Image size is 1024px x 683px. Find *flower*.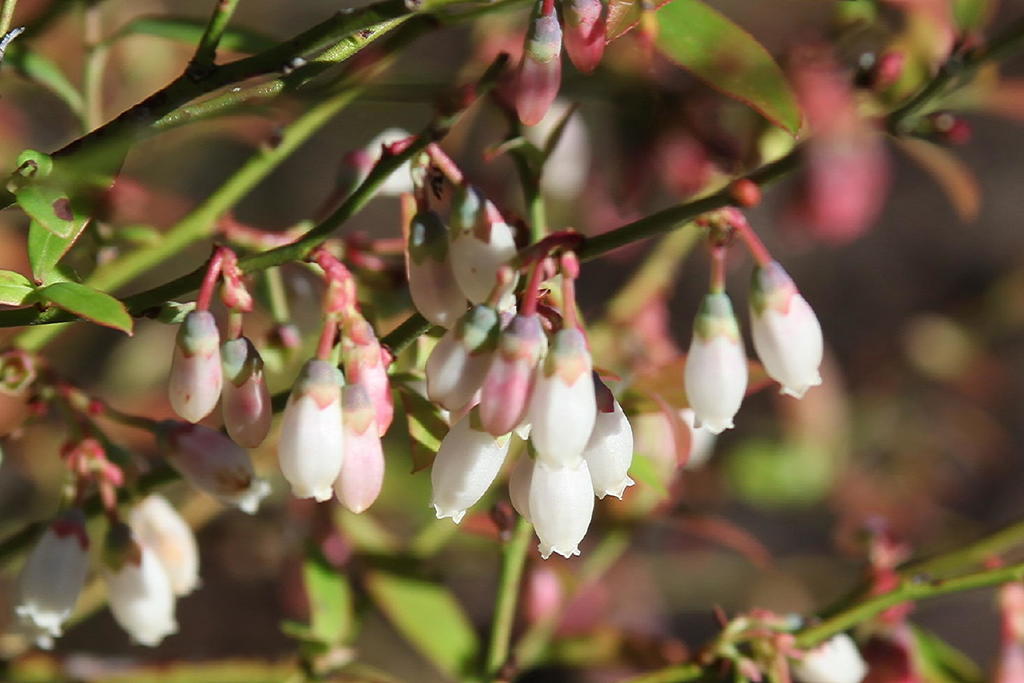
149:412:267:509.
